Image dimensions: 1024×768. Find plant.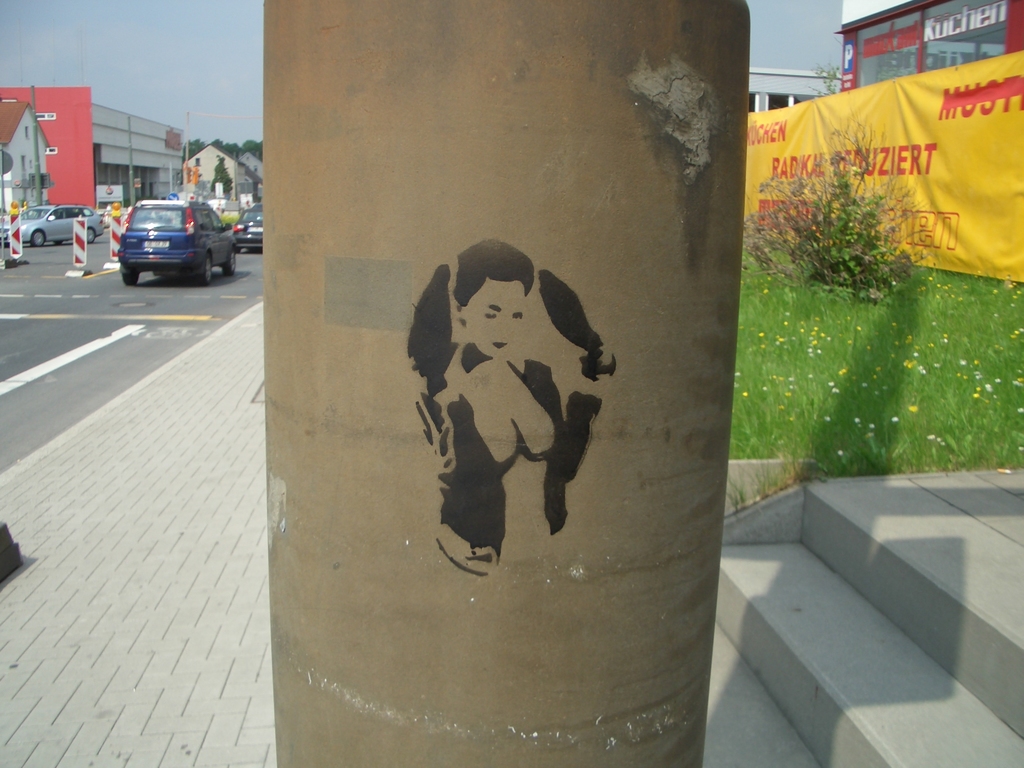
x1=765, y1=138, x2=956, y2=314.
